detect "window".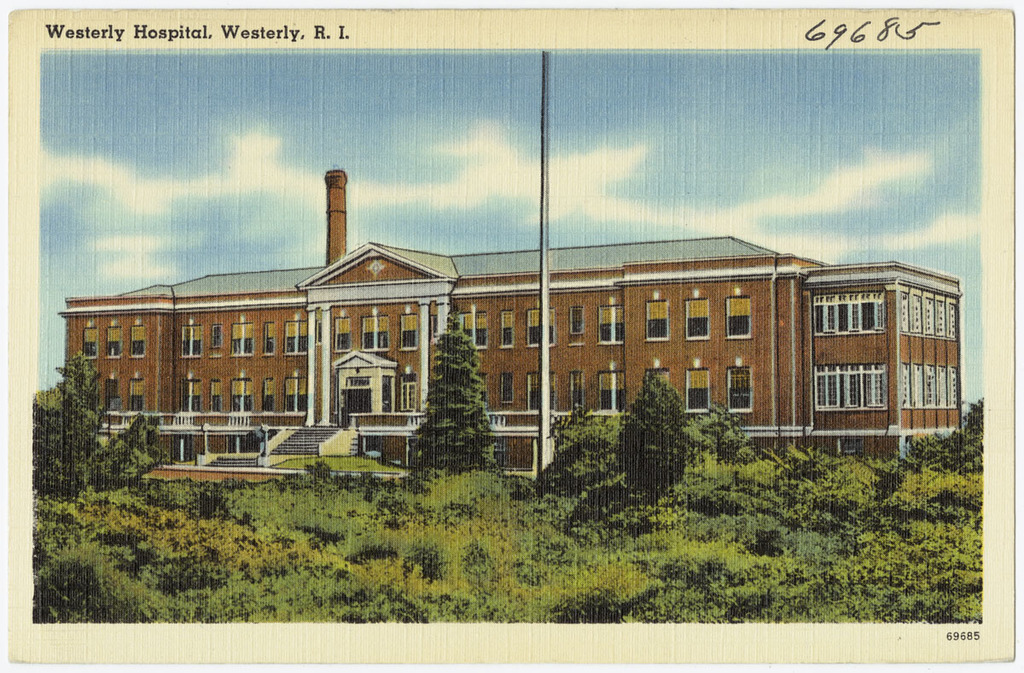
Detected at box=[181, 324, 200, 356].
